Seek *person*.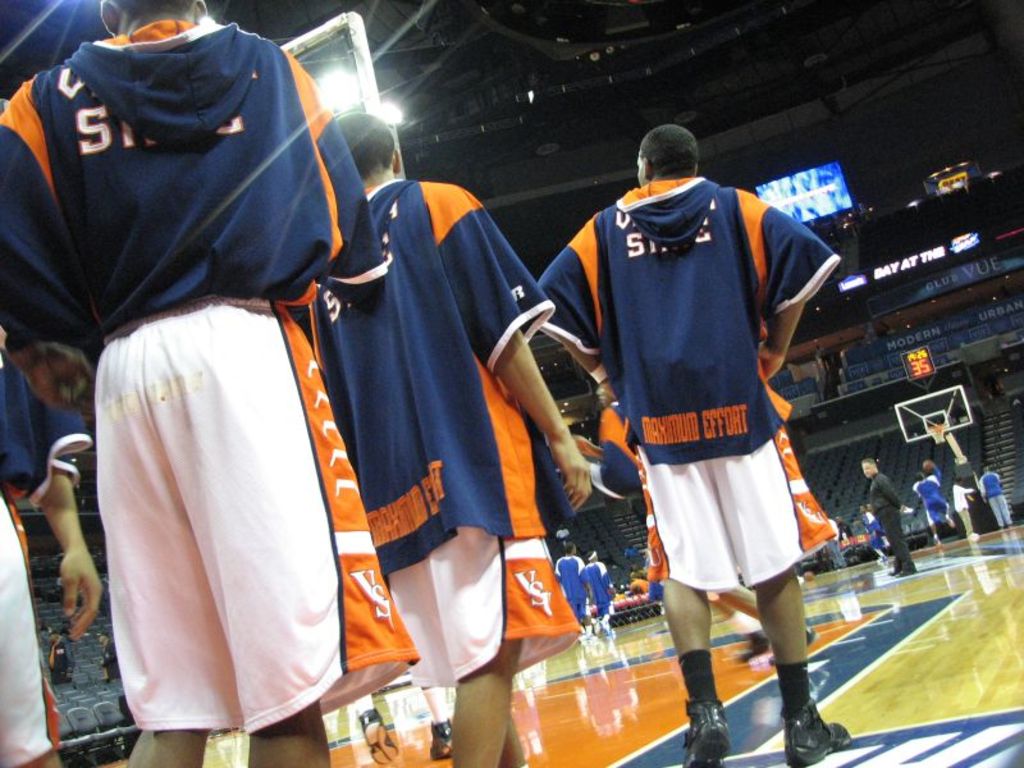
x1=538 y1=116 x2=836 y2=728.
